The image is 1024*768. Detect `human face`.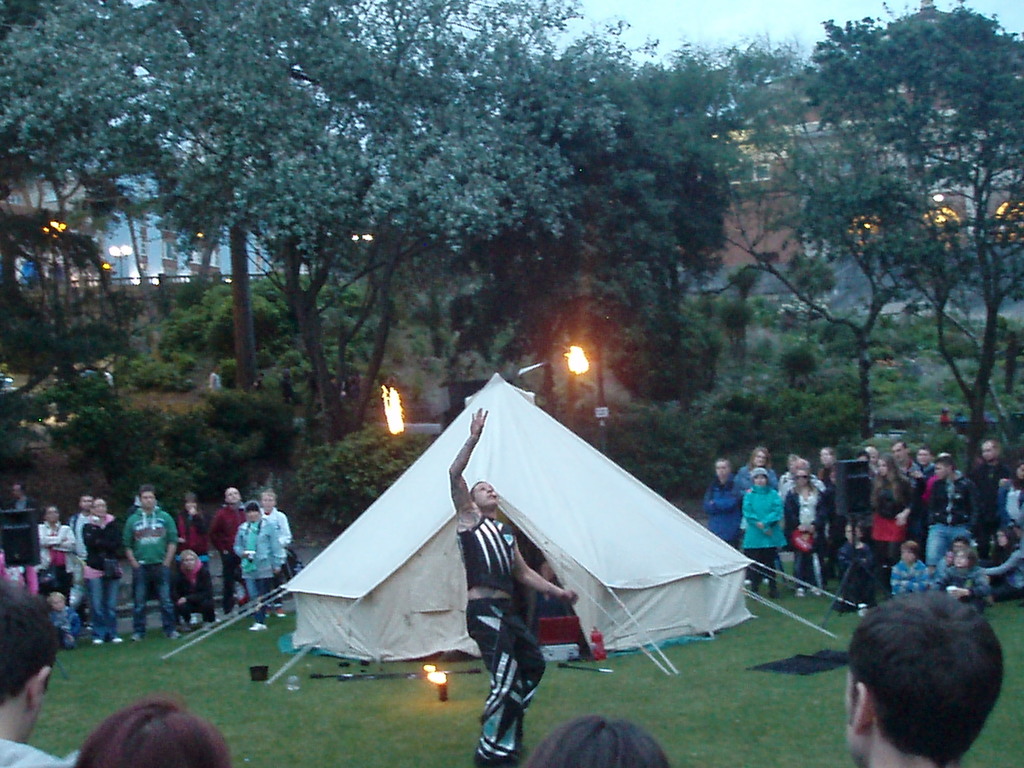
Detection: x1=753, y1=451, x2=768, y2=467.
